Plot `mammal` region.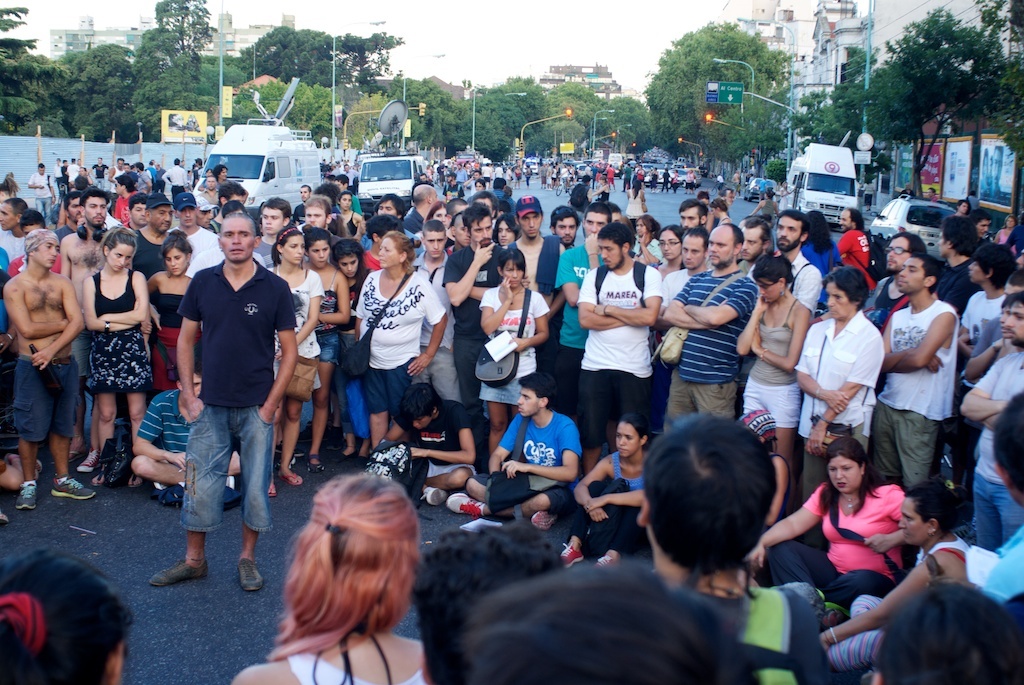
Plotted at box(0, 159, 1023, 684).
